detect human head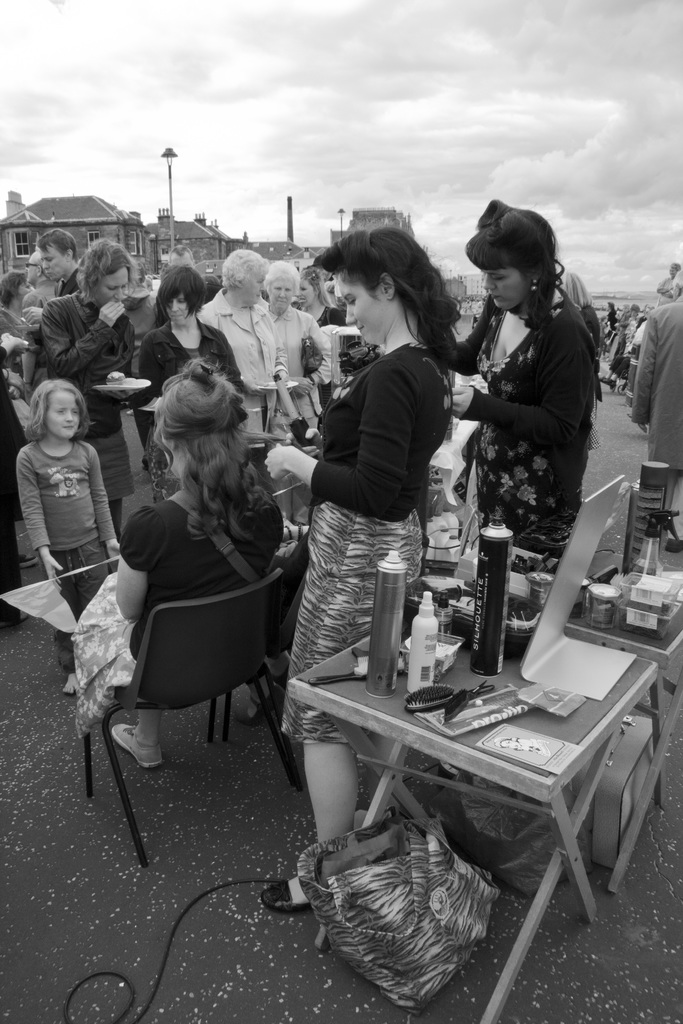
[80, 245, 129, 316]
